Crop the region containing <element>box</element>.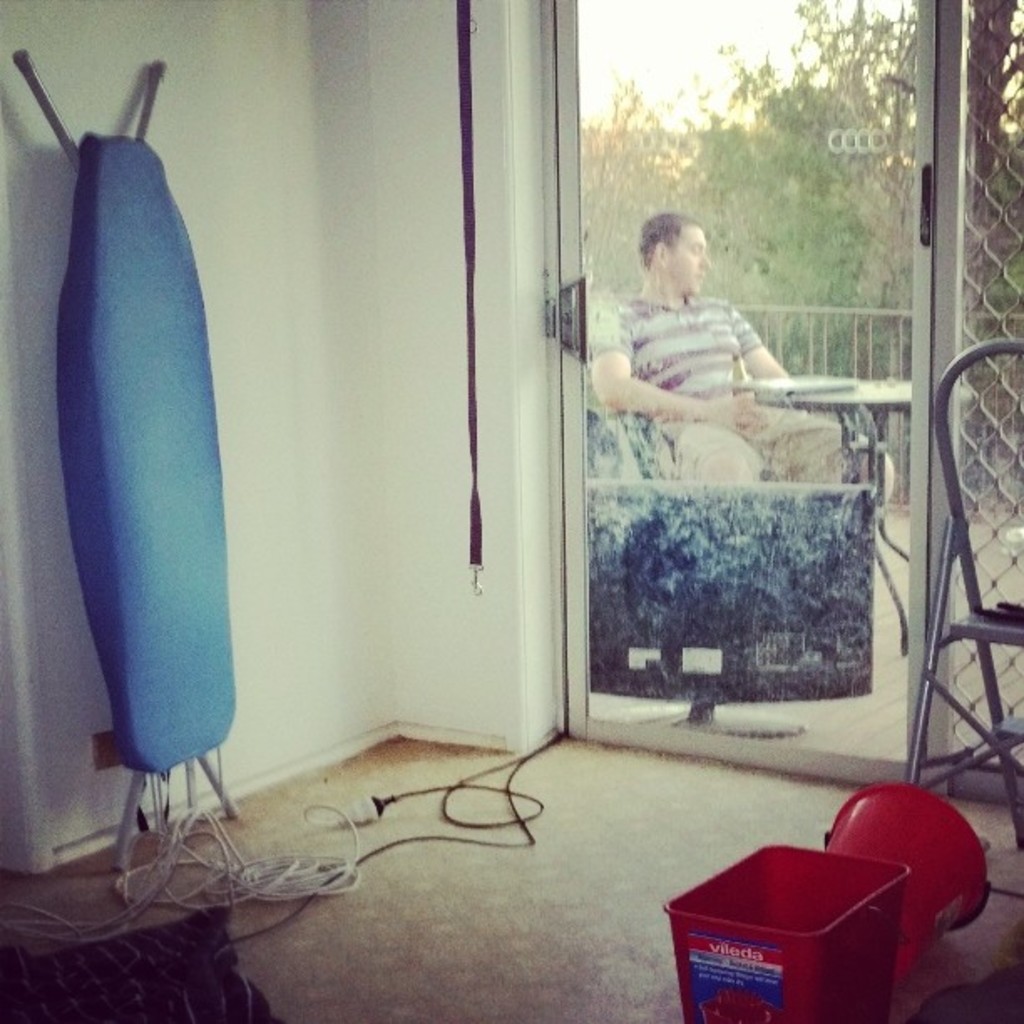
Crop region: [left=666, top=843, right=910, bottom=1022].
